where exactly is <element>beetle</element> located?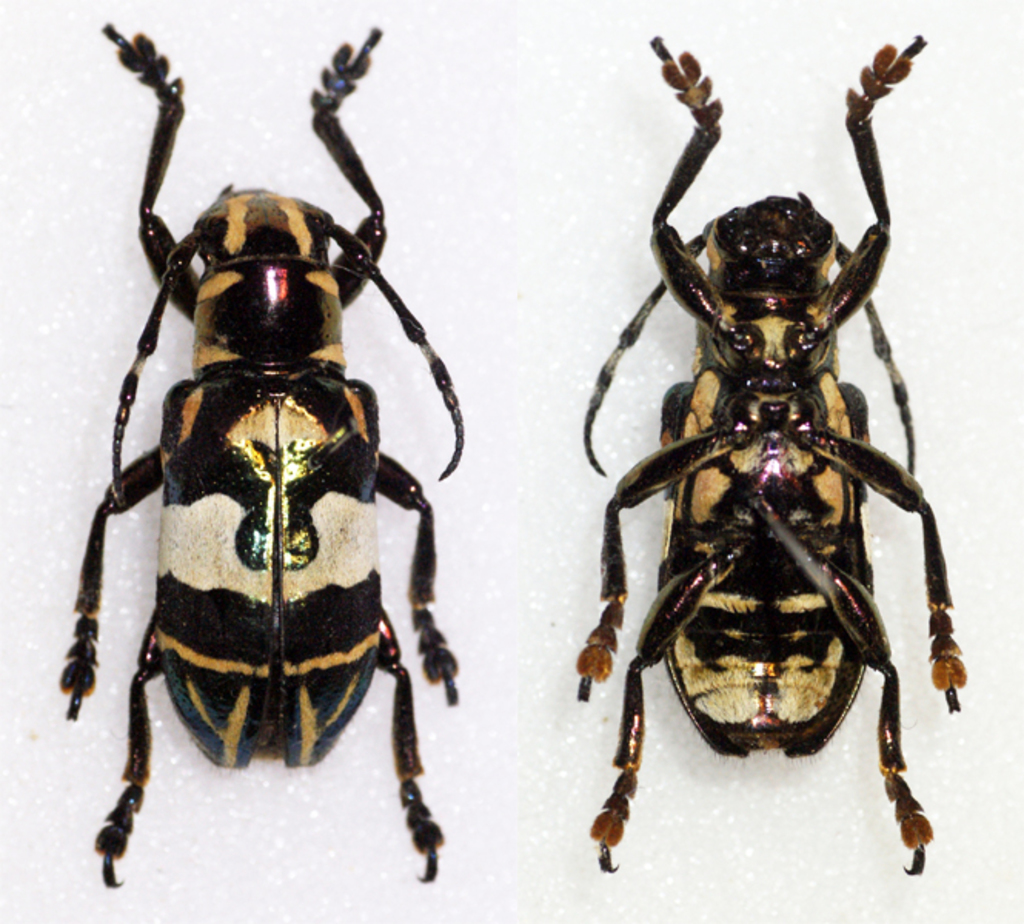
Its bounding box is rect(571, 37, 973, 864).
